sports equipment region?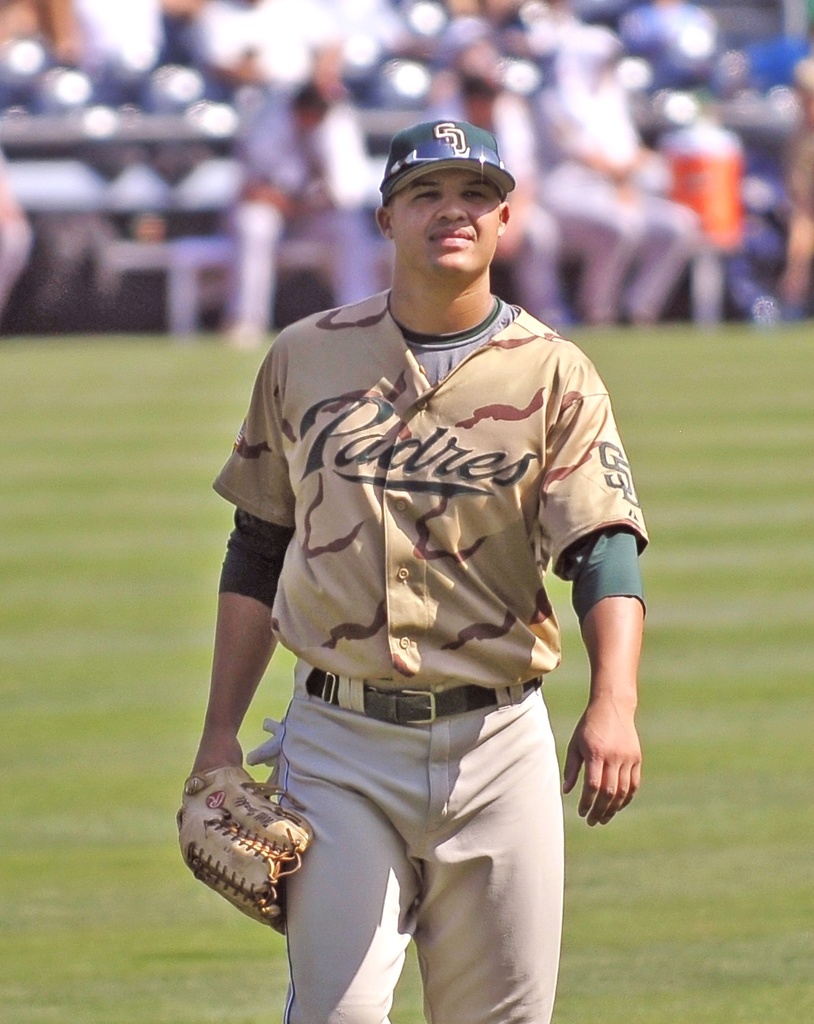
Rect(172, 761, 323, 939)
